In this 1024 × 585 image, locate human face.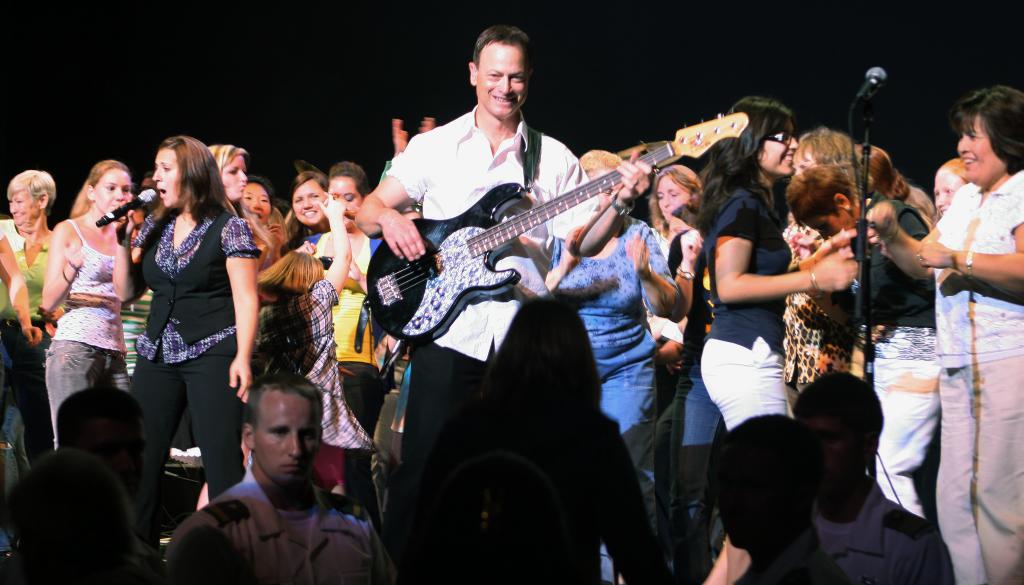
Bounding box: (left=794, top=411, right=861, bottom=503).
